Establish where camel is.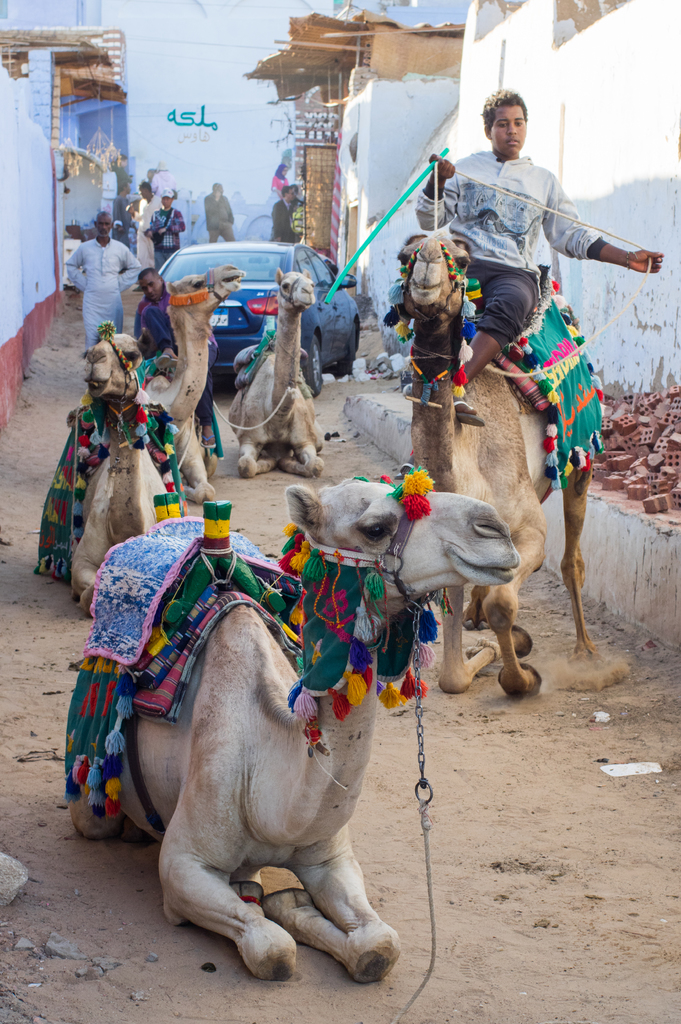
Established at Rect(224, 266, 326, 475).
